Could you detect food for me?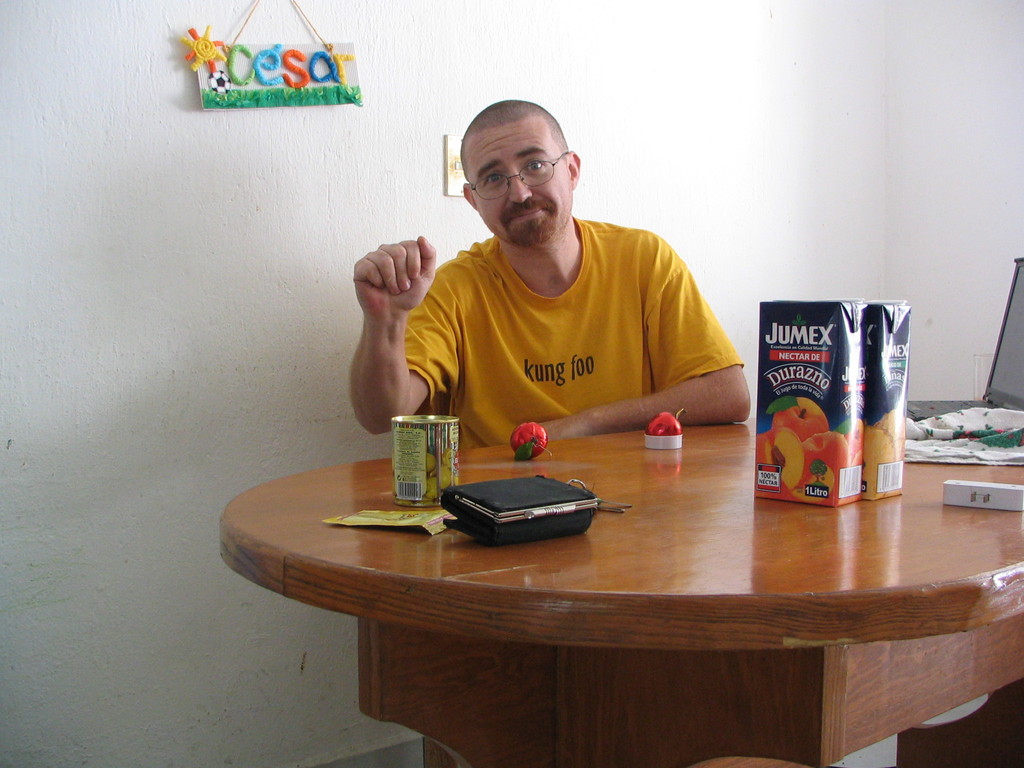
Detection result: bbox(641, 405, 690, 438).
